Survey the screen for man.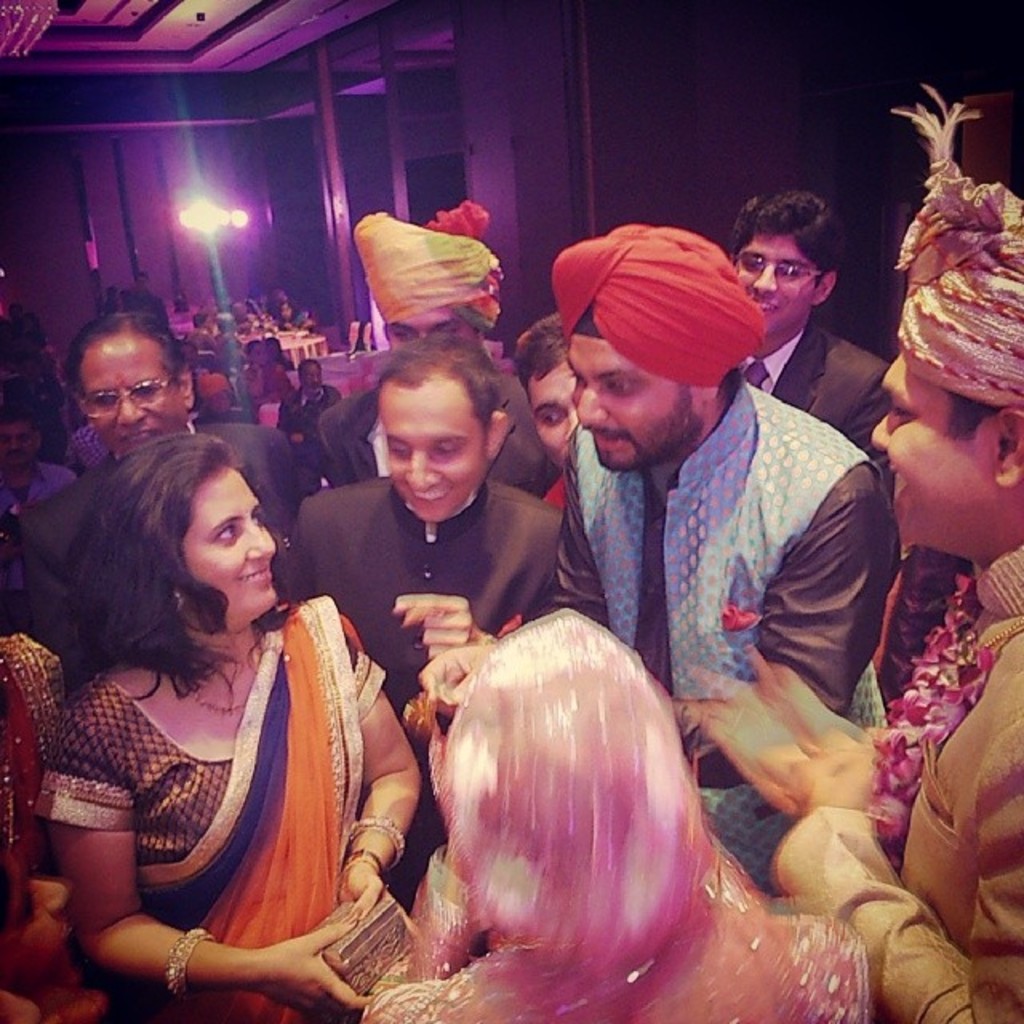
Survey found: 16:314:304:686.
